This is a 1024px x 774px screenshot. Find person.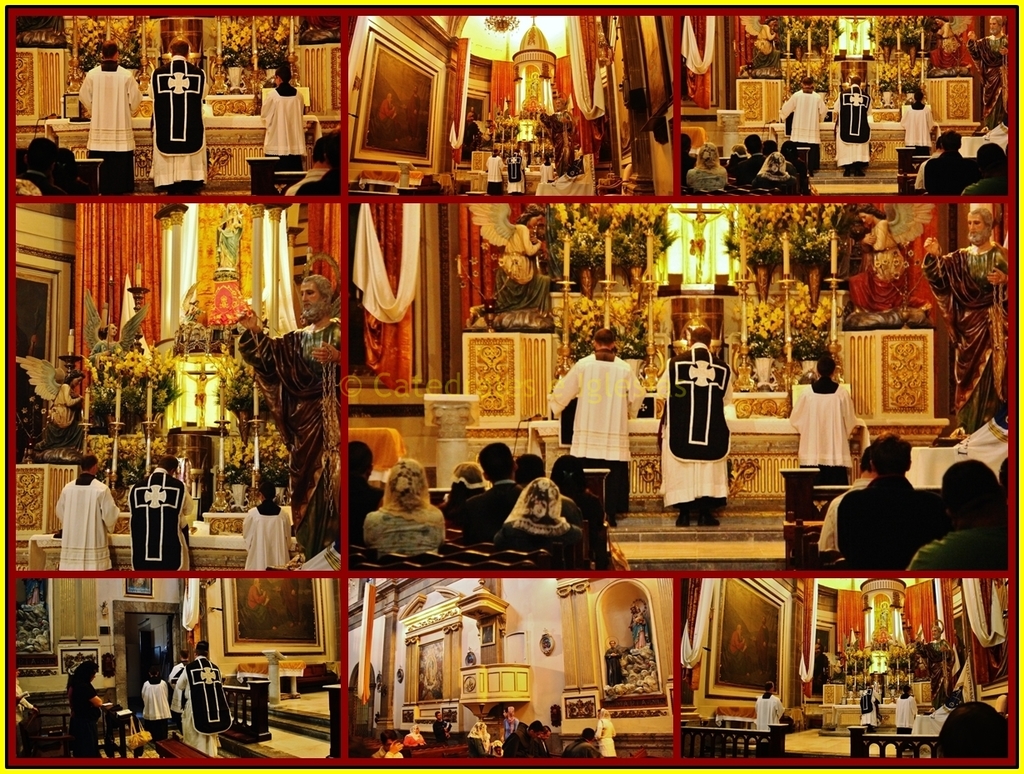
Bounding box: [x1=217, y1=202, x2=244, y2=274].
